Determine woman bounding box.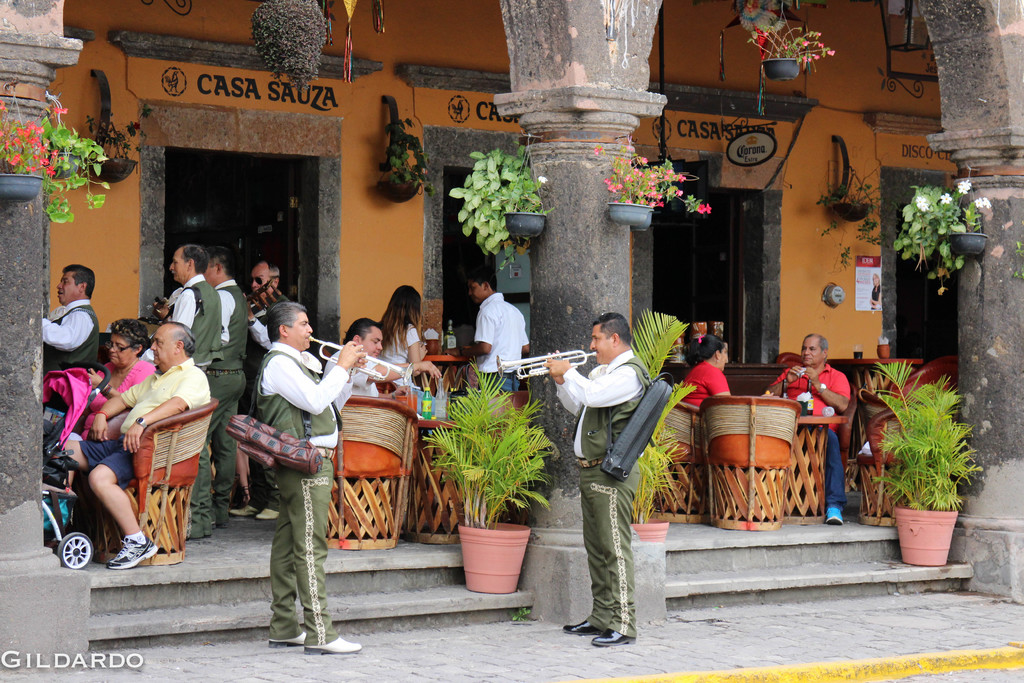
Determined: l=370, t=287, r=429, b=395.
